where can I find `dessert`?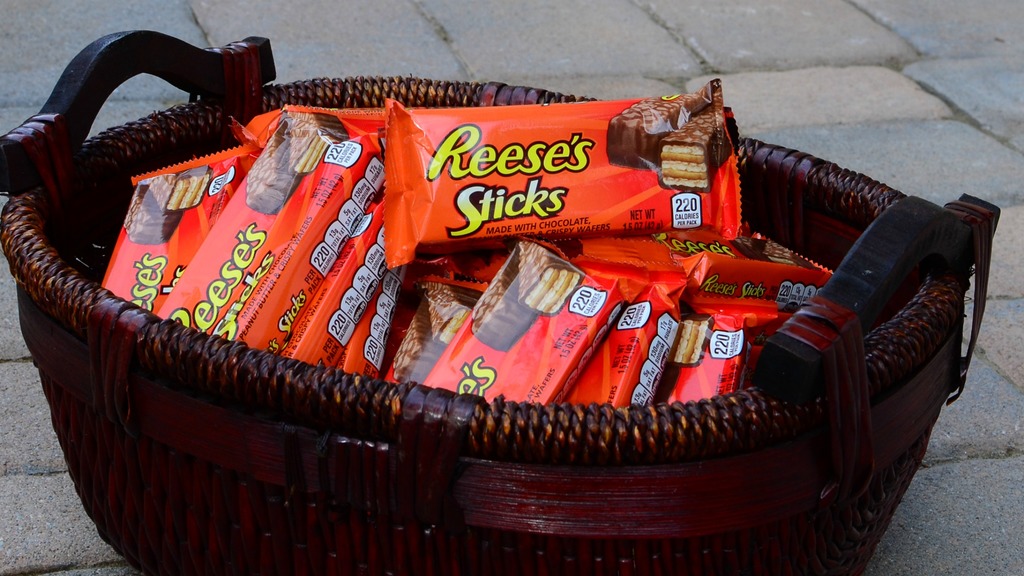
You can find it at bbox=[664, 307, 714, 364].
